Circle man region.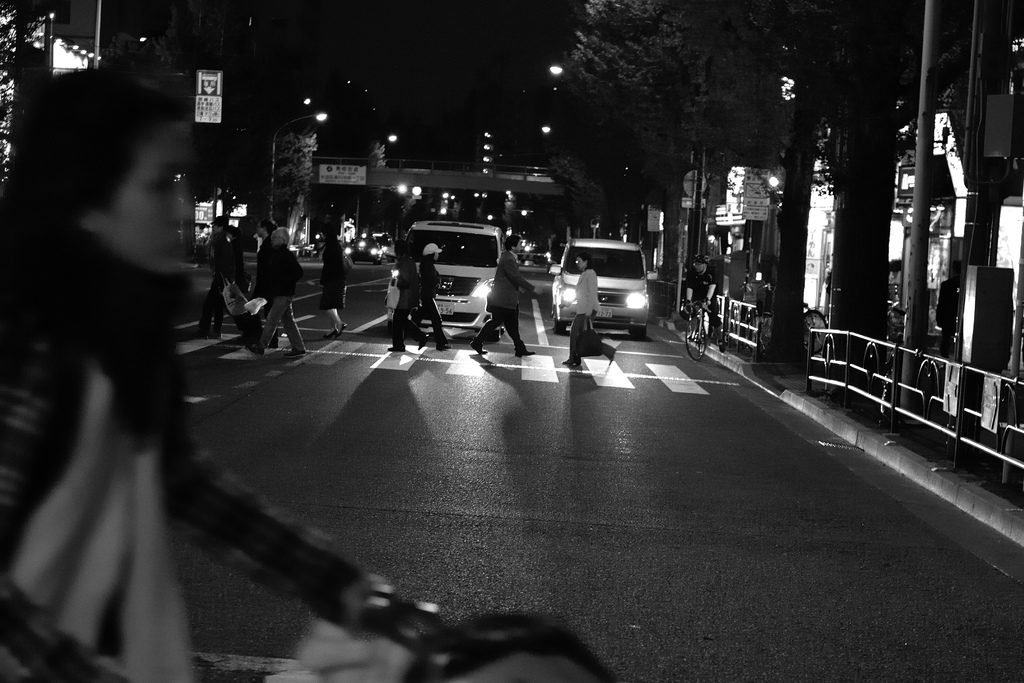
Region: box=[475, 234, 546, 352].
